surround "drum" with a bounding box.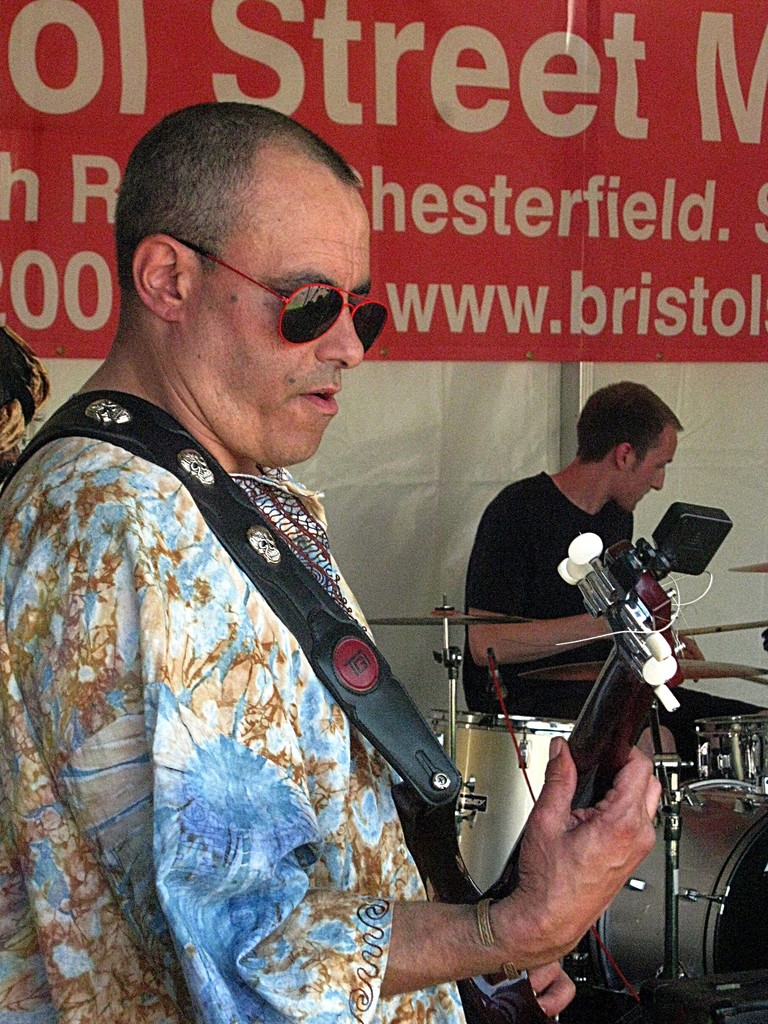
x1=694 y1=709 x2=767 y2=791.
